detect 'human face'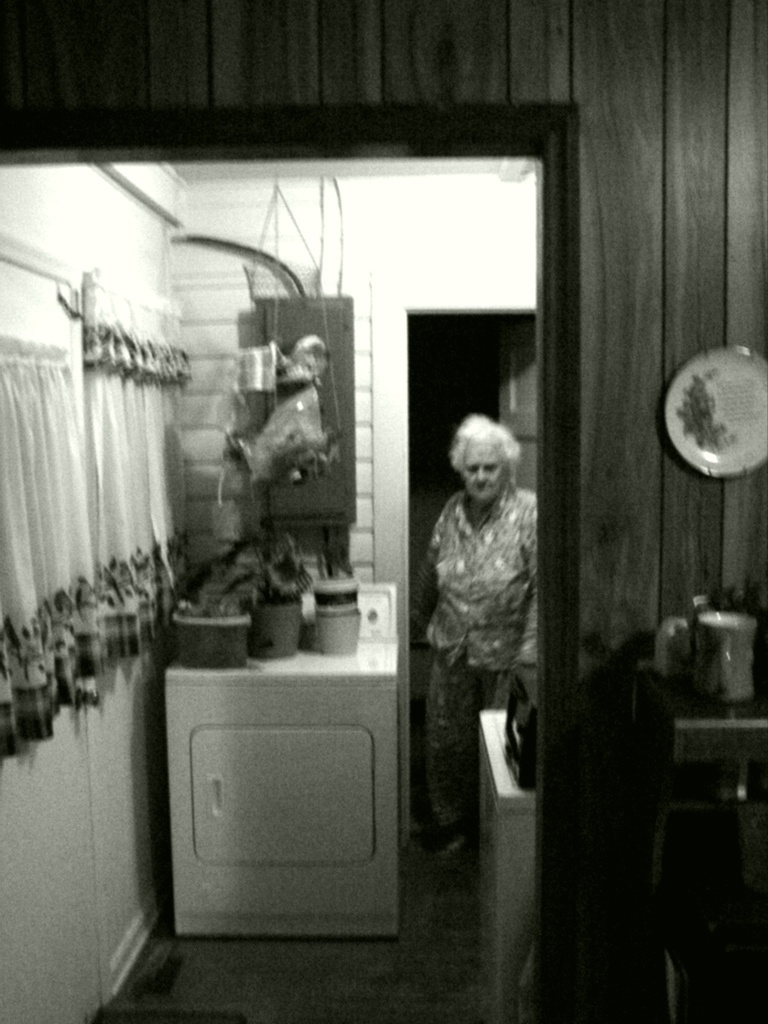
(463, 437, 509, 498)
